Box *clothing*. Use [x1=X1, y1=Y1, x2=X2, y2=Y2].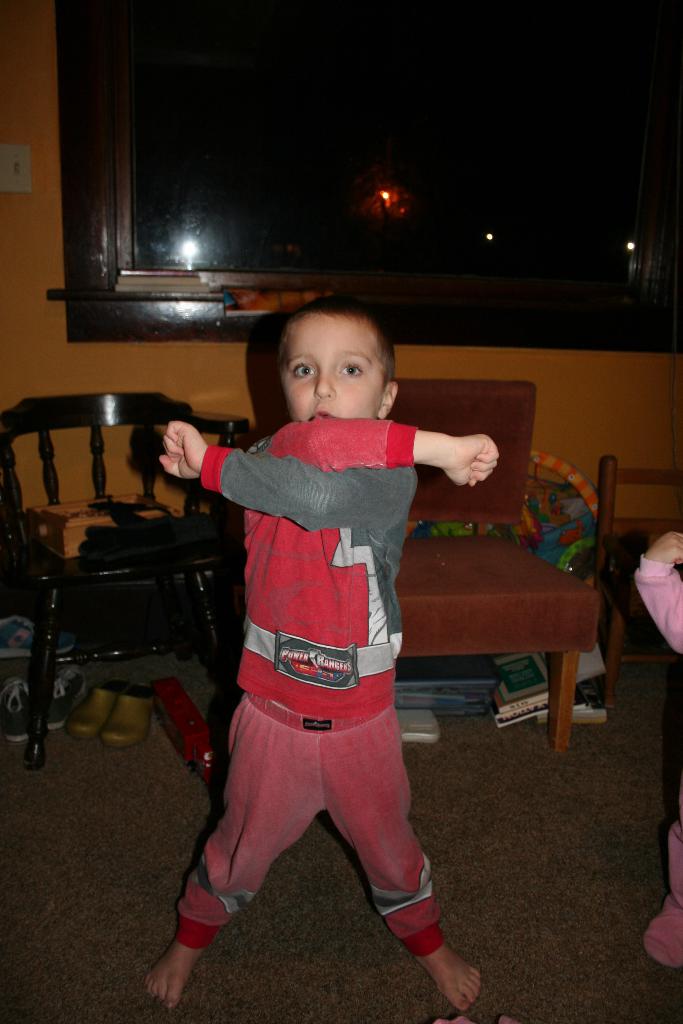
[x1=183, y1=394, x2=463, y2=884].
